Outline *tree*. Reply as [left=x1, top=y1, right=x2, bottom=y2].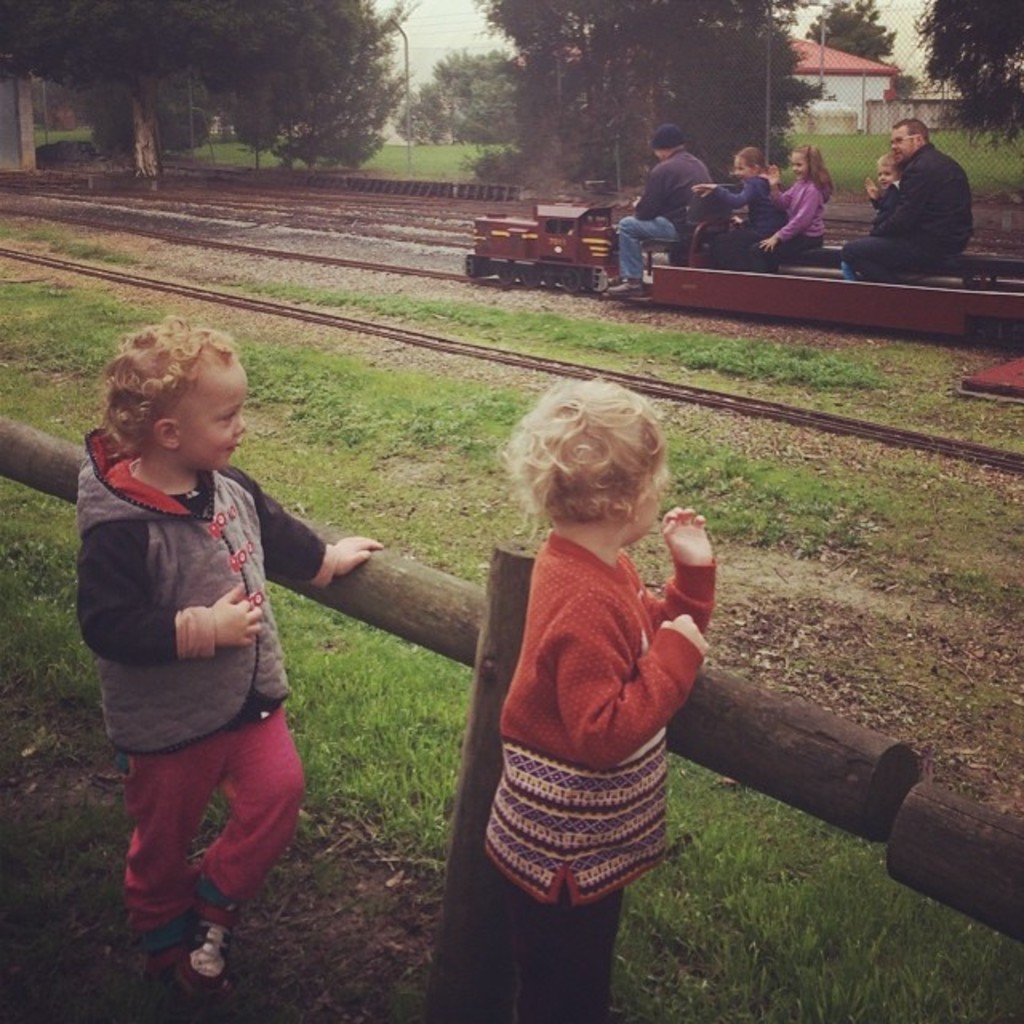
[left=261, top=0, right=413, bottom=181].
